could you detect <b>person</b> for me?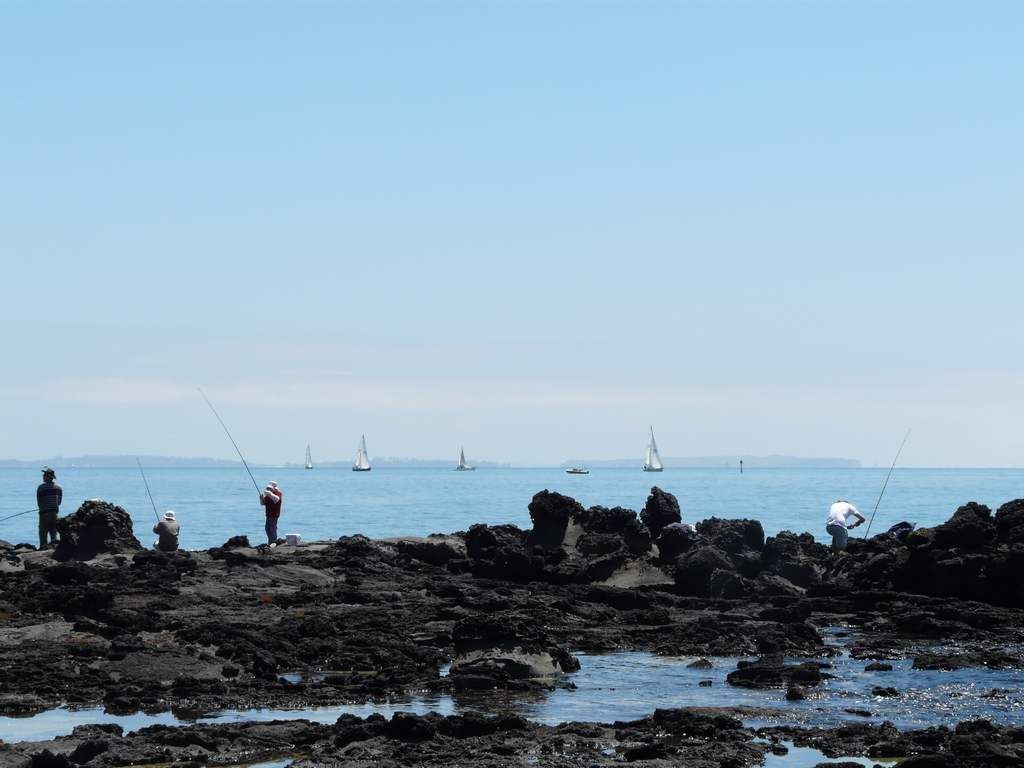
Detection result: select_region(152, 508, 181, 553).
